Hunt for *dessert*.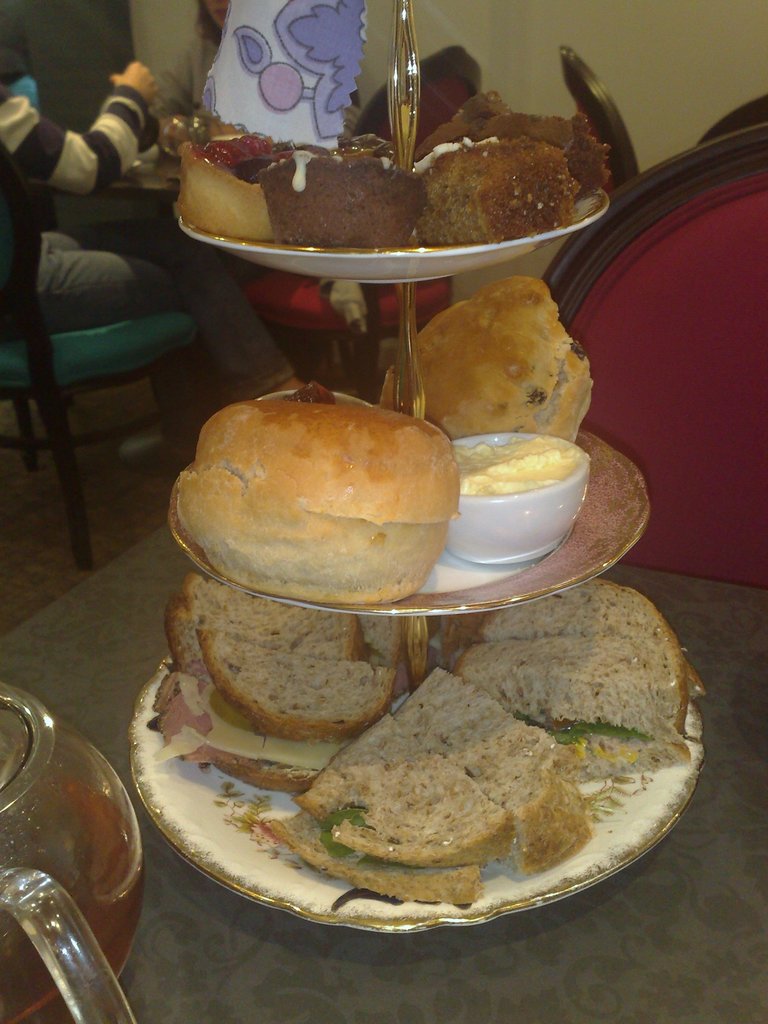
Hunted down at x1=449, y1=442, x2=589, y2=508.
